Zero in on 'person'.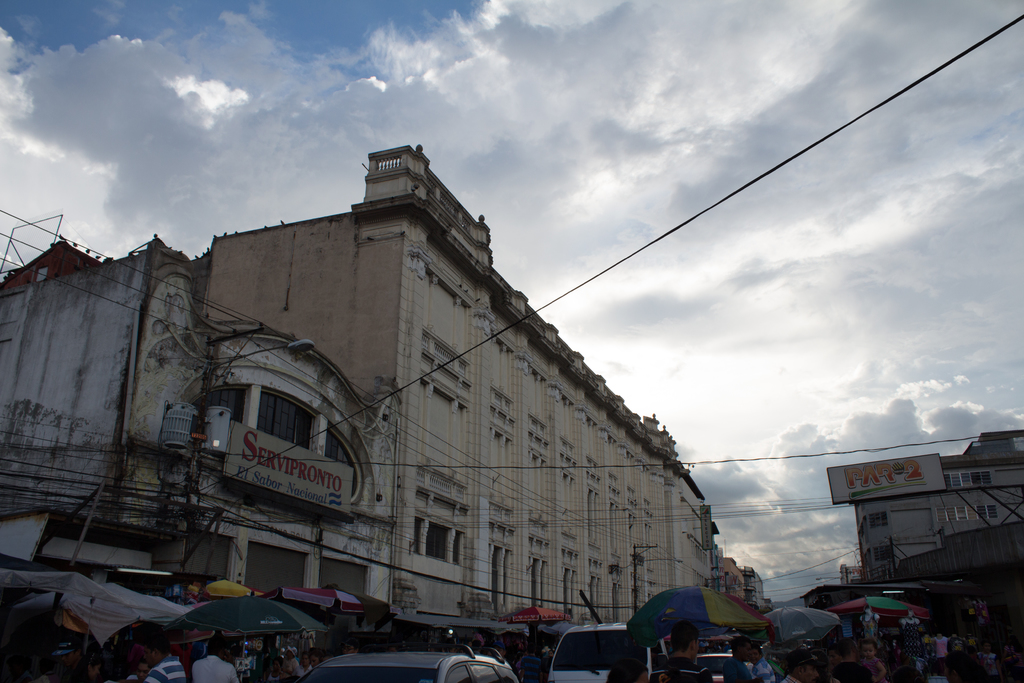
Zeroed in: Rect(776, 649, 821, 682).
